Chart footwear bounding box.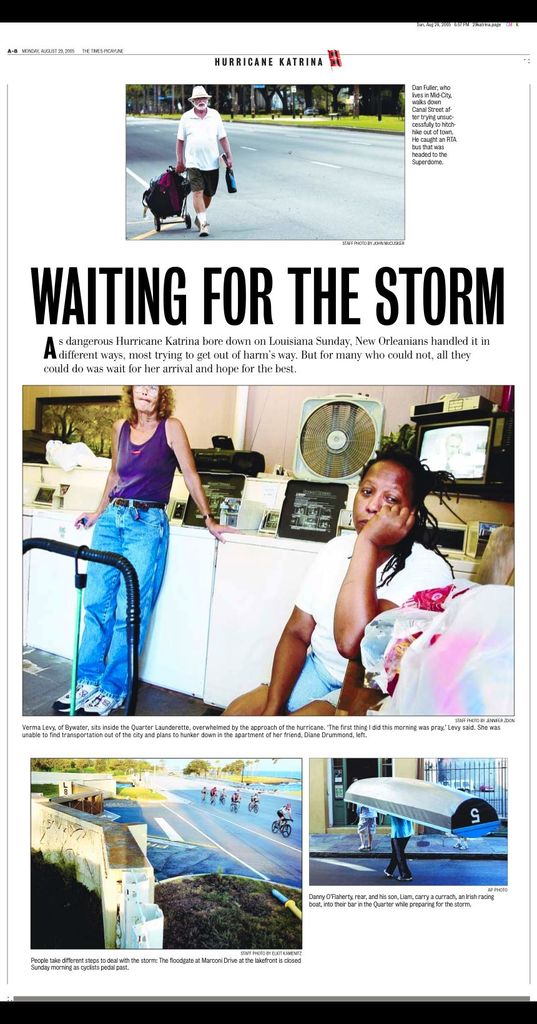
Charted: {"x1": 48, "y1": 675, "x2": 97, "y2": 712}.
